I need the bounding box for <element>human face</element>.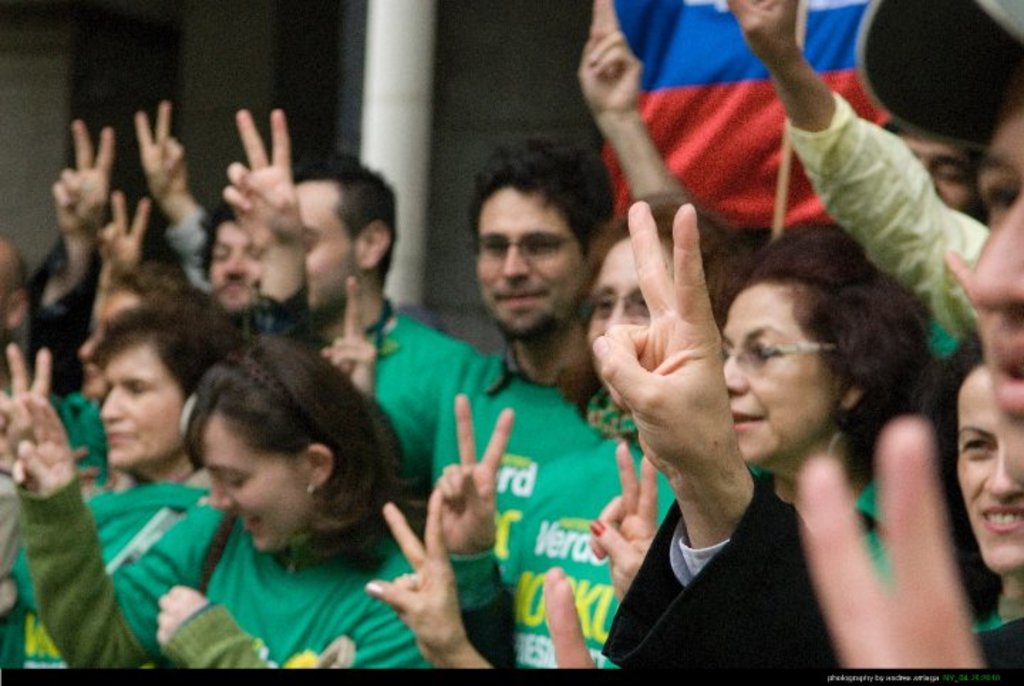
Here it is: [202,222,256,310].
